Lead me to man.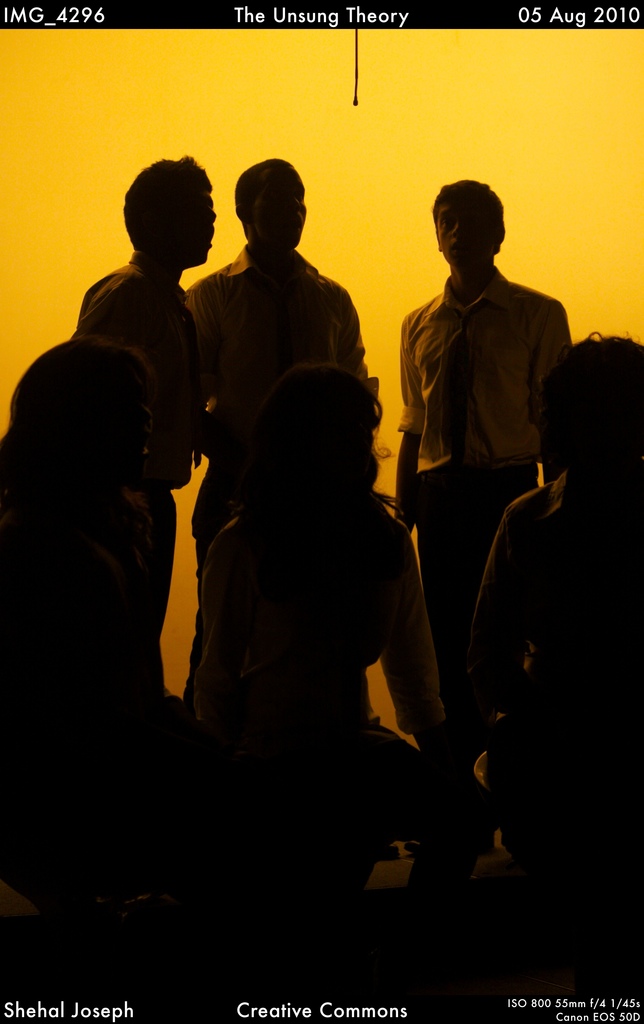
Lead to region(184, 157, 382, 701).
